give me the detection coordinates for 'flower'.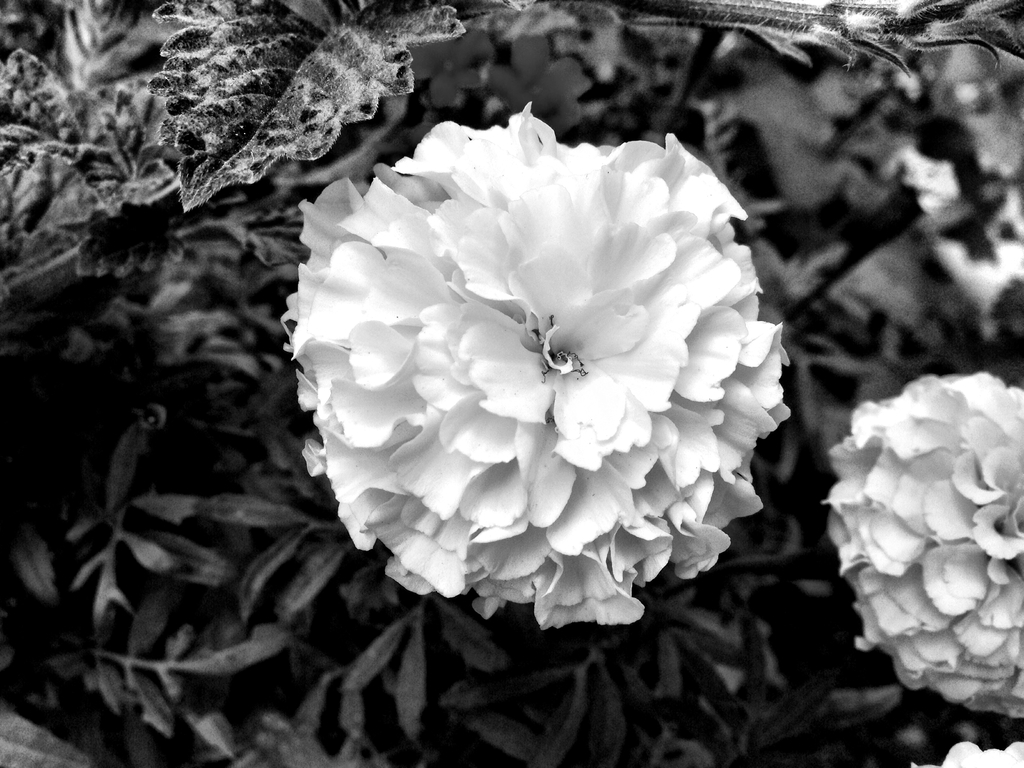
[275, 102, 796, 632].
